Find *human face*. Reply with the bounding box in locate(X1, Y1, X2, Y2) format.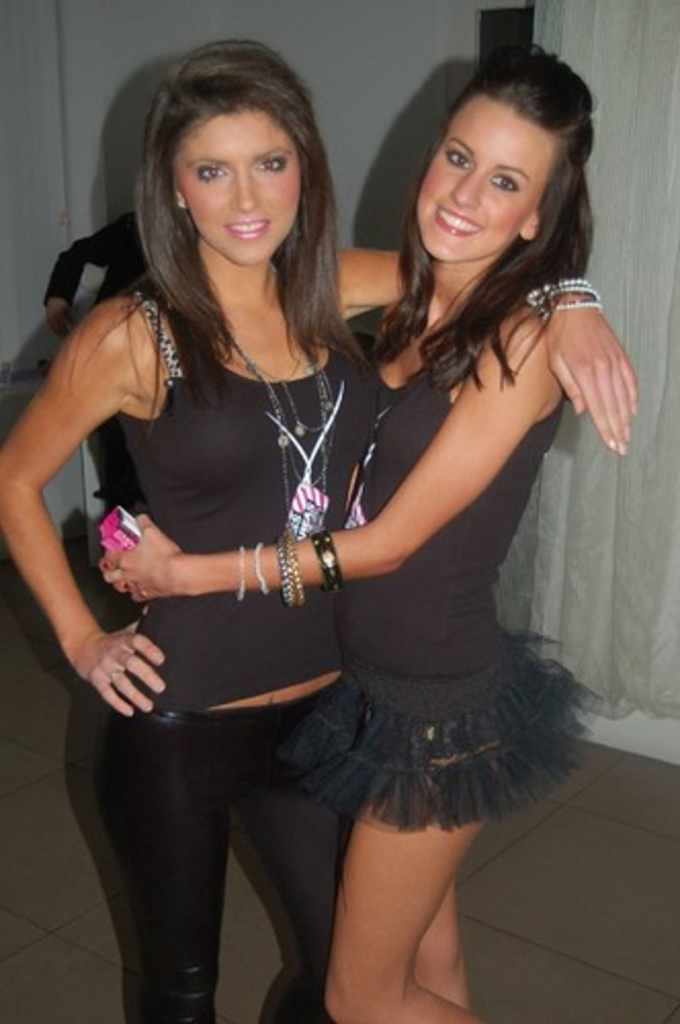
locate(174, 111, 303, 264).
